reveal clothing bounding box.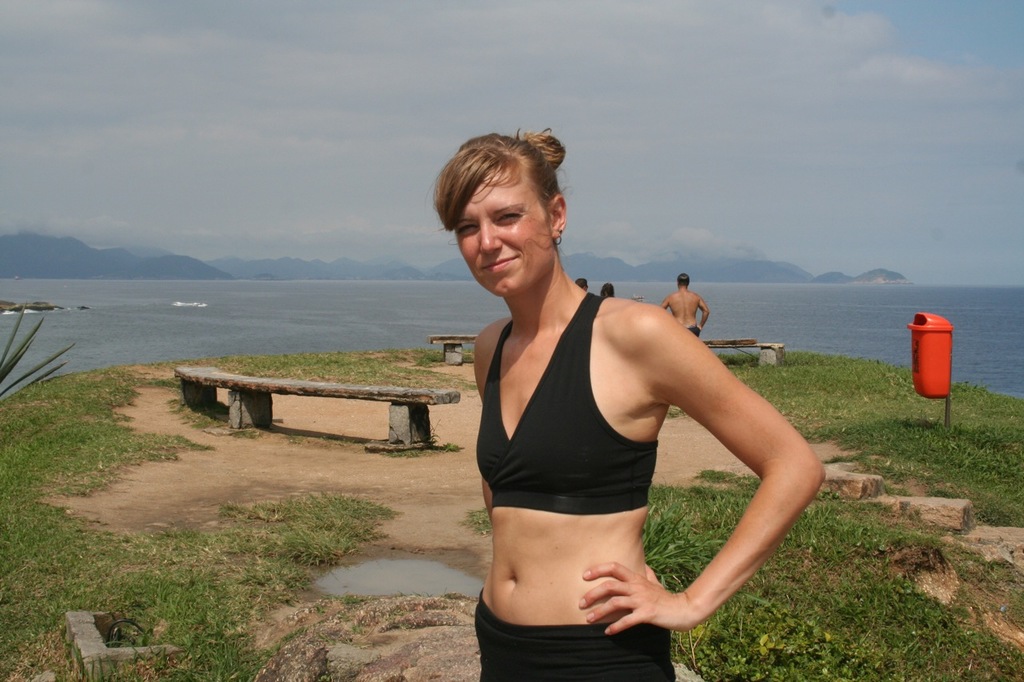
Revealed: (677,324,711,358).
